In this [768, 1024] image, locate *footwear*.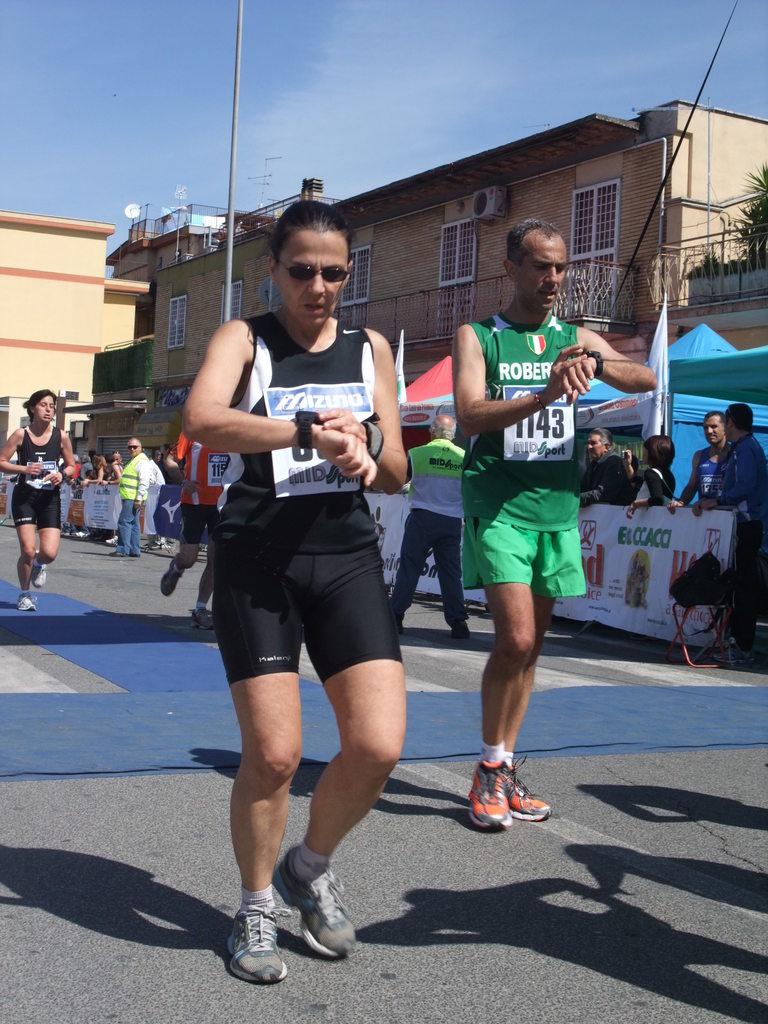
Bounding box: [x1=94, y1=545, x2=115, y2=571].
